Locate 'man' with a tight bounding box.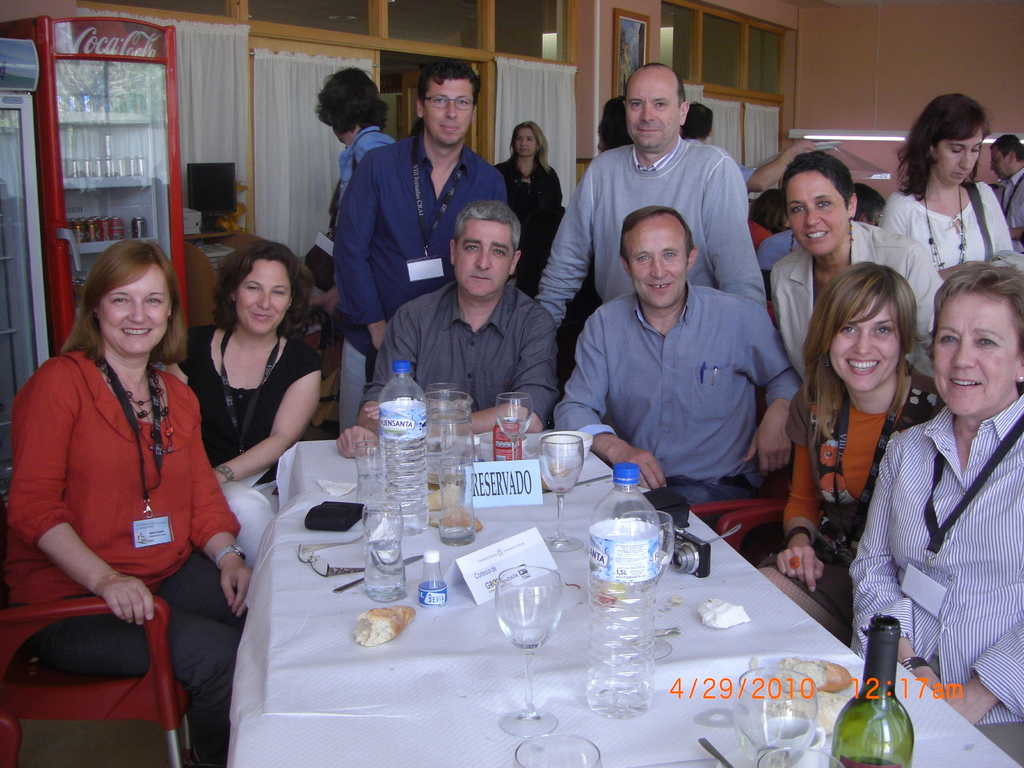
[337,195,554,449].
